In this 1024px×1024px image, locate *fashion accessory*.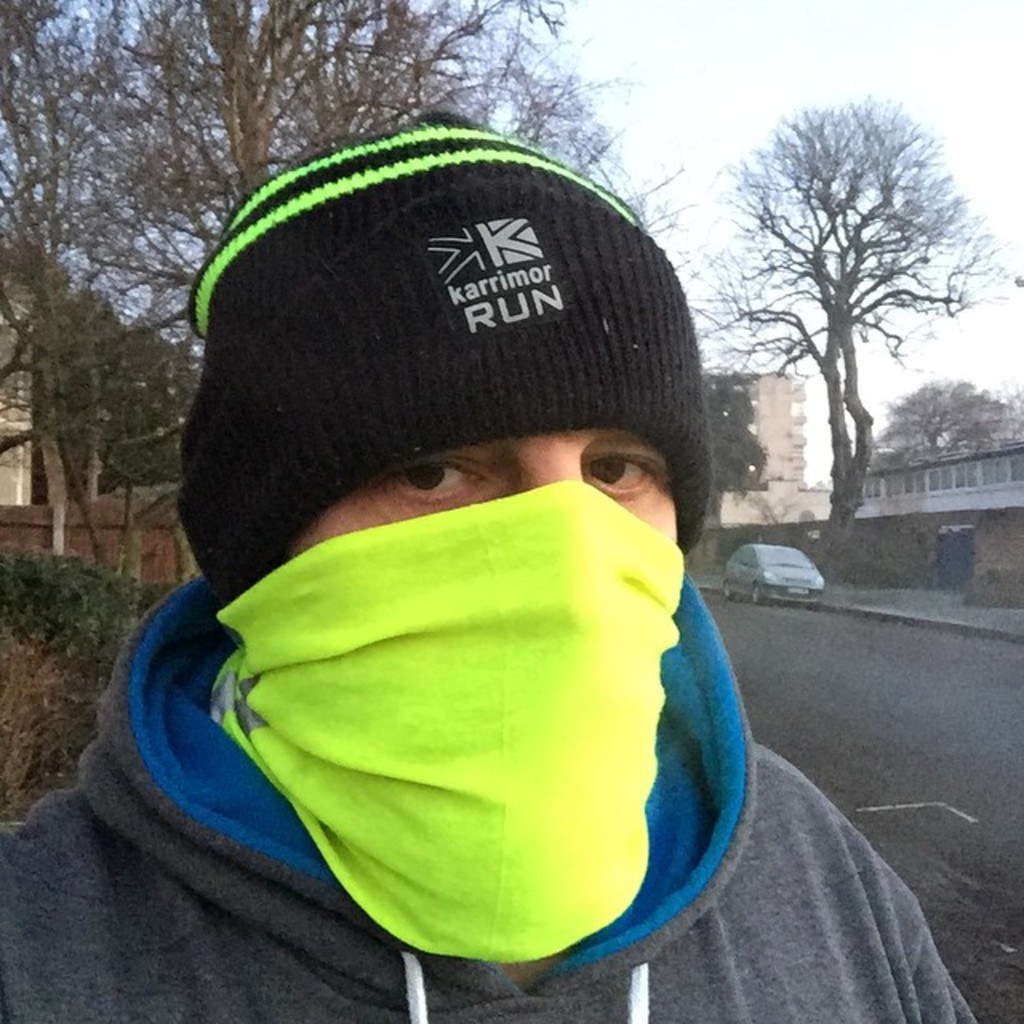
Bounding box: bbox=[211, 480, 685, 963].
